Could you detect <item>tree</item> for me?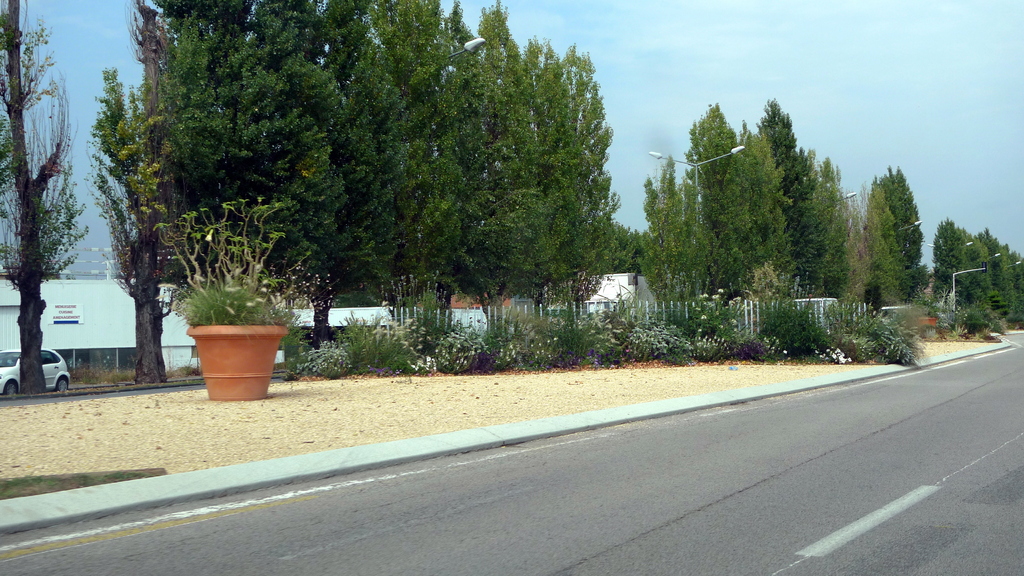
Detection result: left=855, top=159, right=927, bottom=310.
